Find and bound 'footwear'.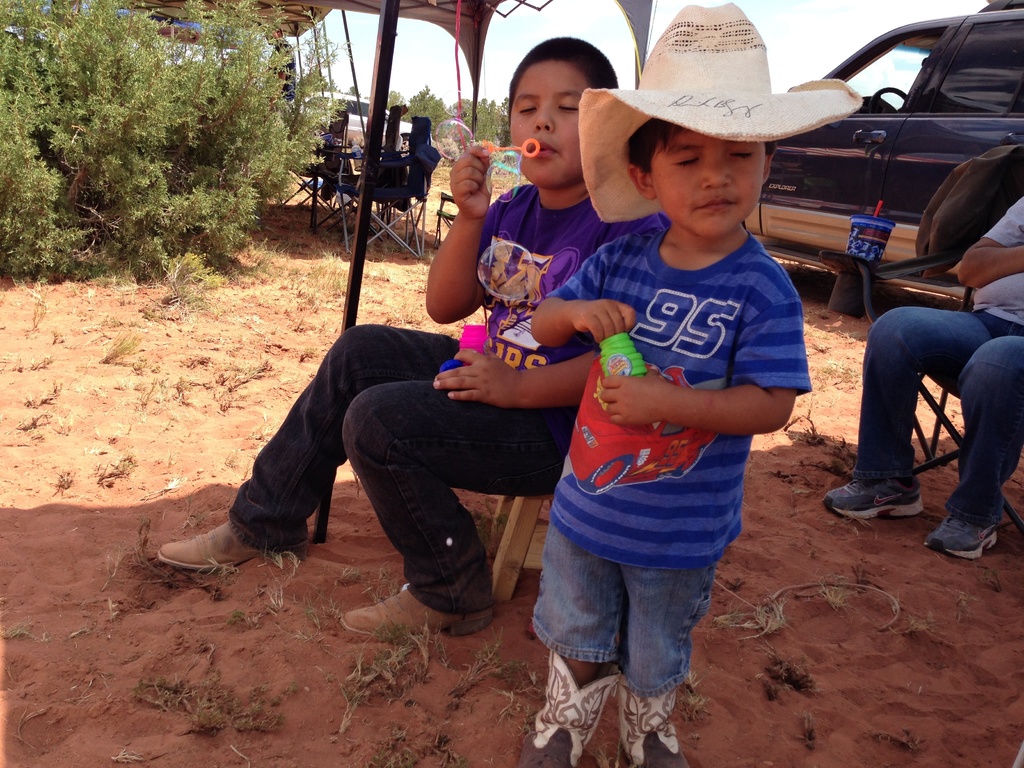
Bound: 334:589:499:641.
